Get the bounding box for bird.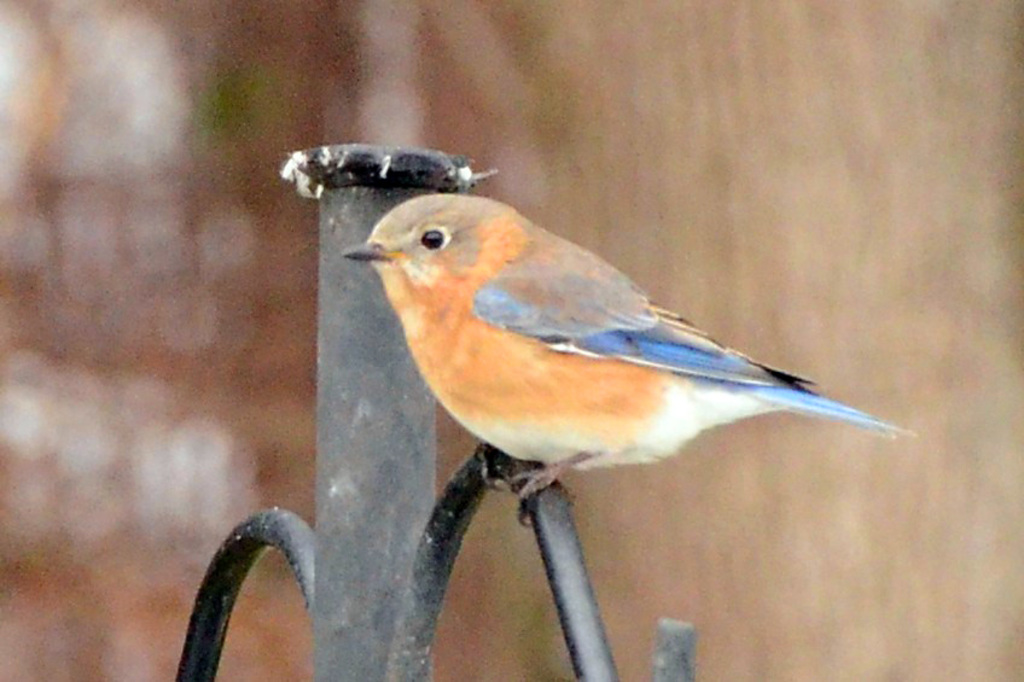
crop(313, 175, 909, 514).
